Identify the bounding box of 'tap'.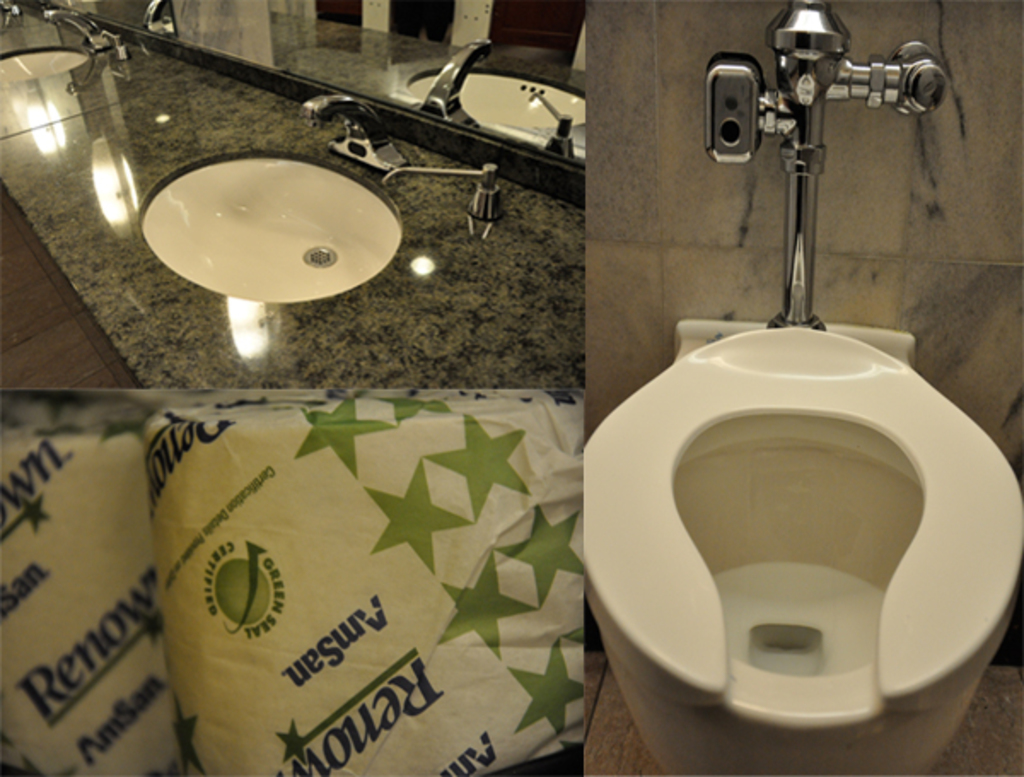
bbox=[2, 0, 38, 26].
